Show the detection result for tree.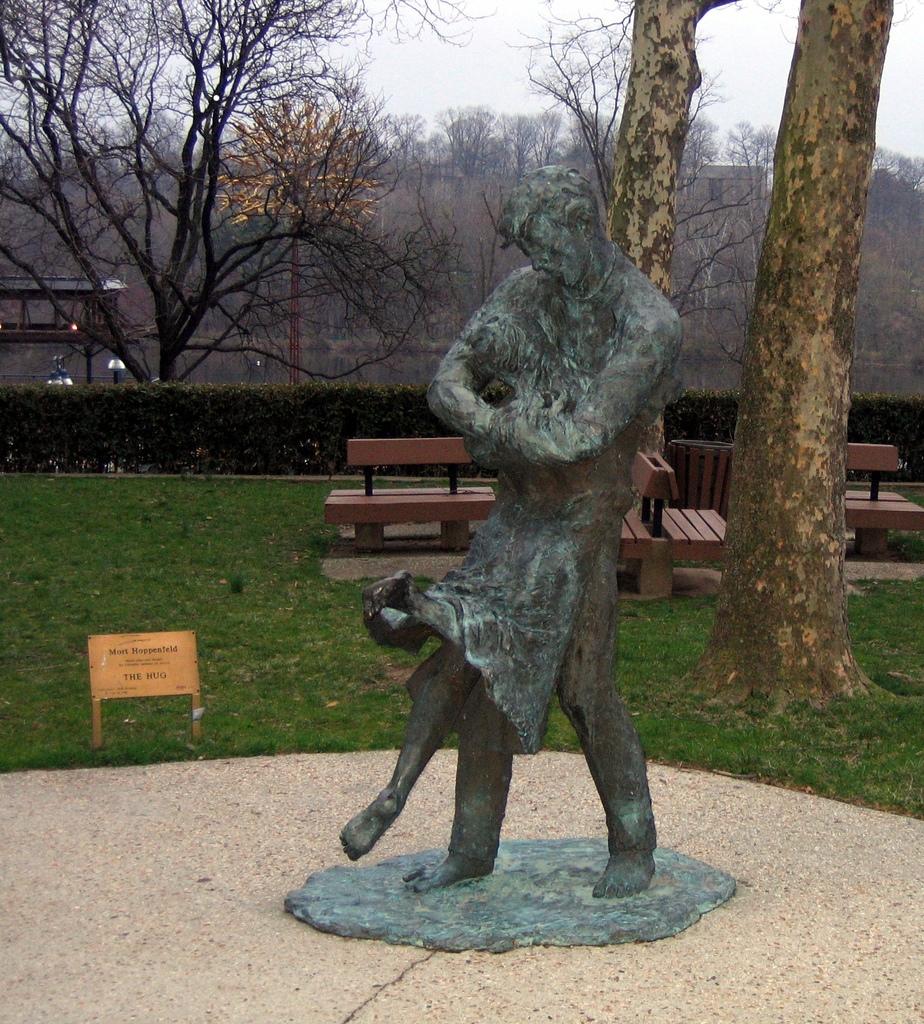
region(673, 22, 902, 732).
